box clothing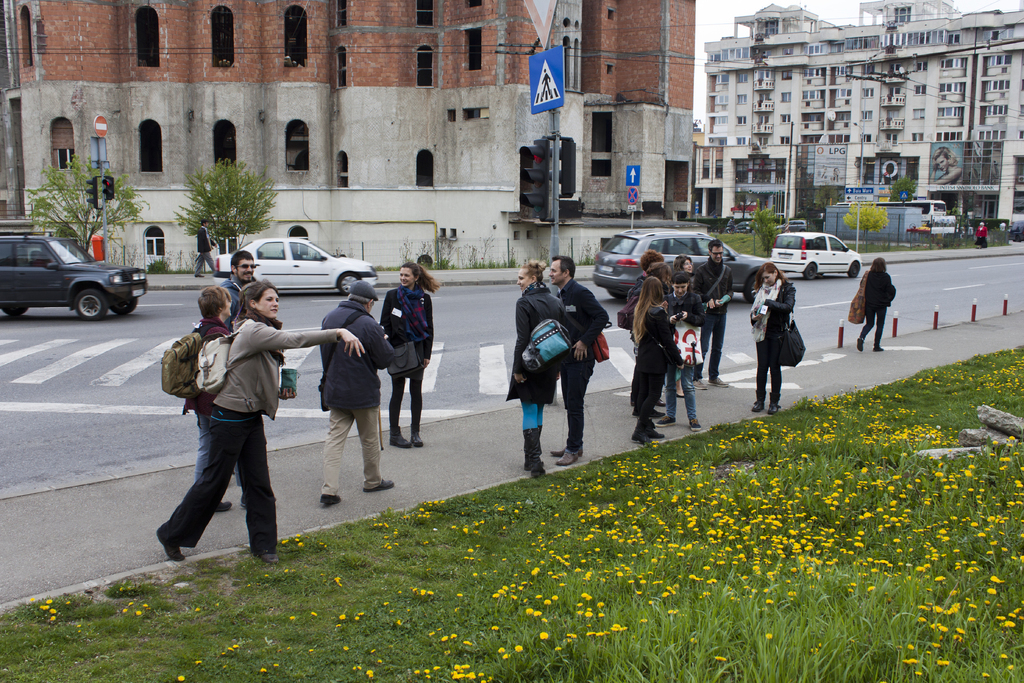
x1=745 y1=274 x2=794 y2=398
